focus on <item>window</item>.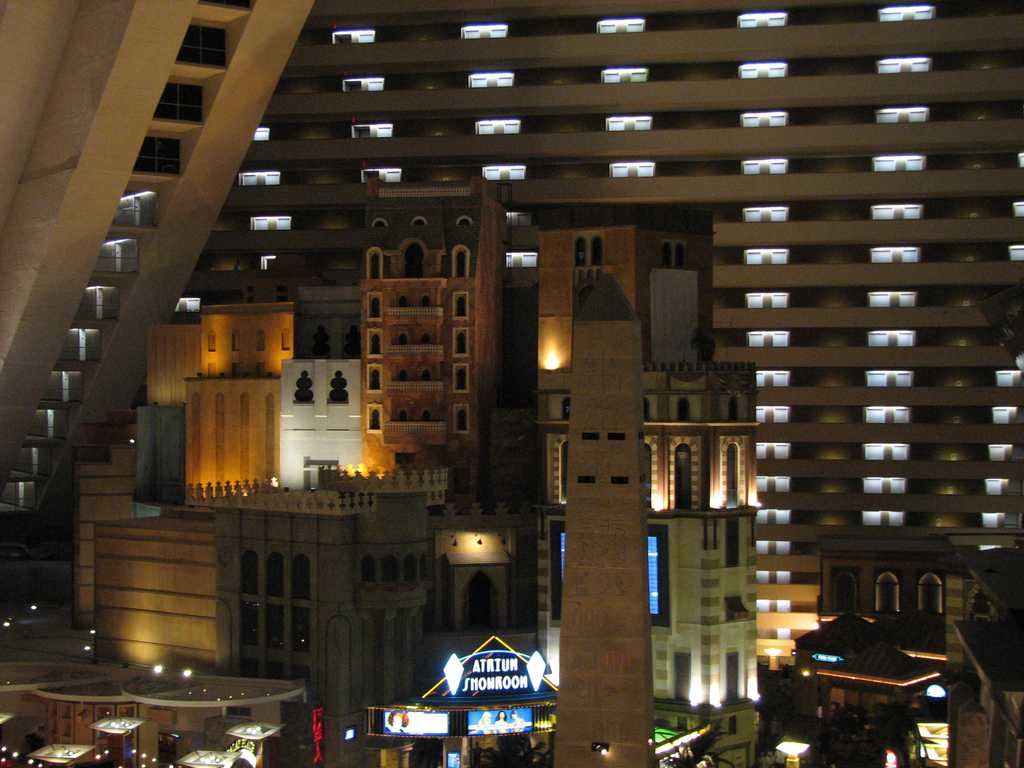
Focused at (x1=606, y1=435, x2=627, y2=444).
